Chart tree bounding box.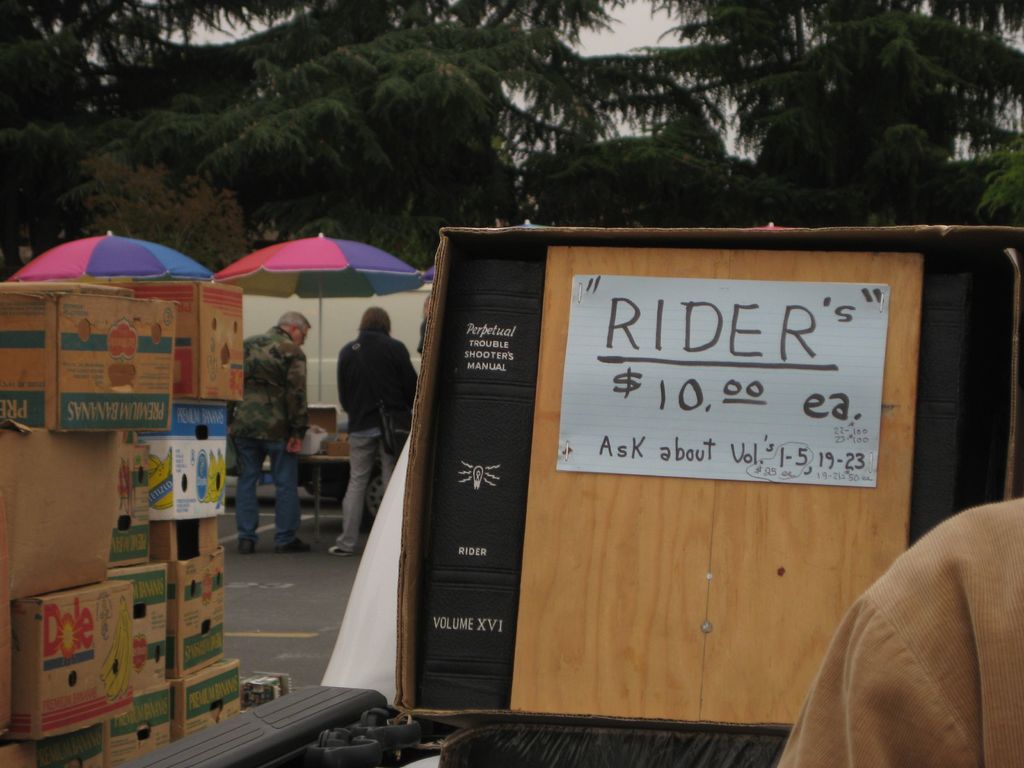
Charted: 193:0:616:275.
